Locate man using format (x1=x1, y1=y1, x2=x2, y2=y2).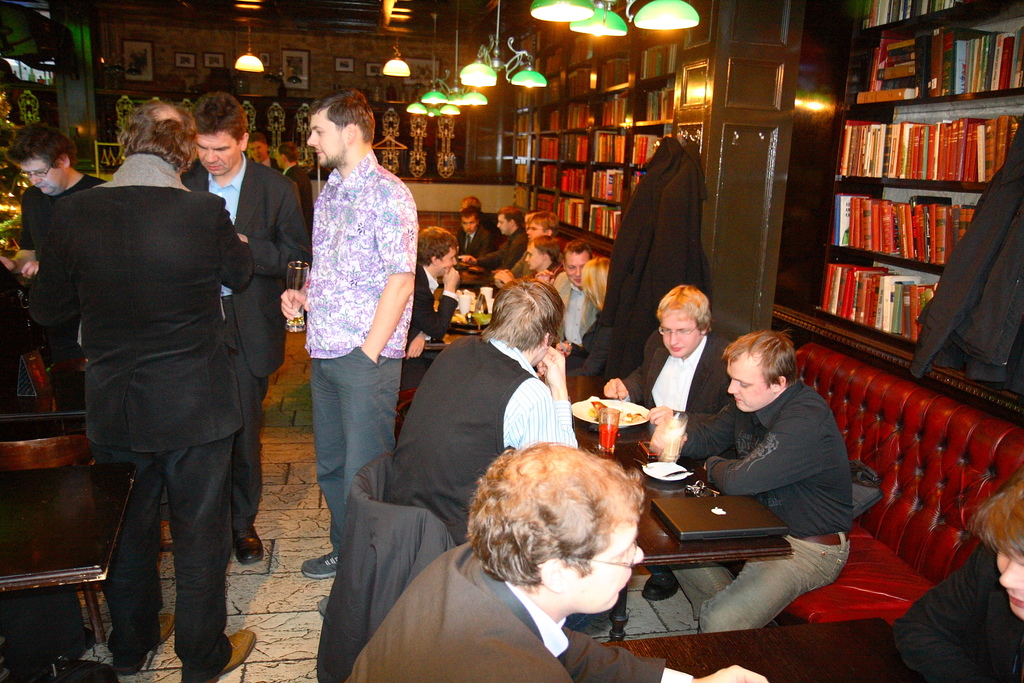
(x1=173, y1=89, x2=310, y2=564).
